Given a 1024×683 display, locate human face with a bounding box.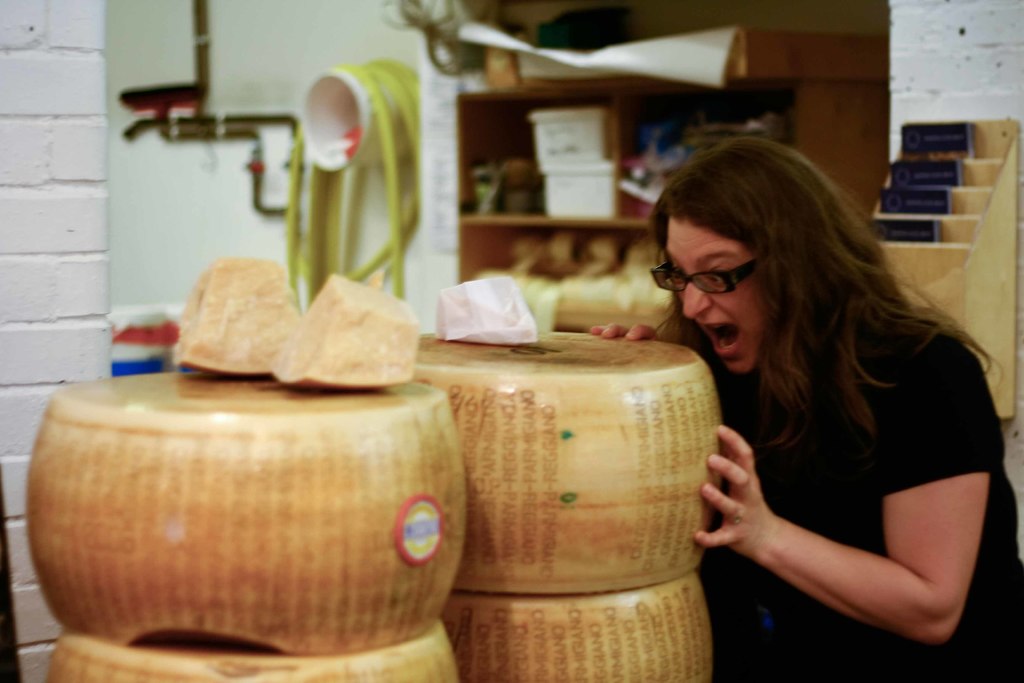
Located: (left=666, top=211, right=764, bottom=370).
